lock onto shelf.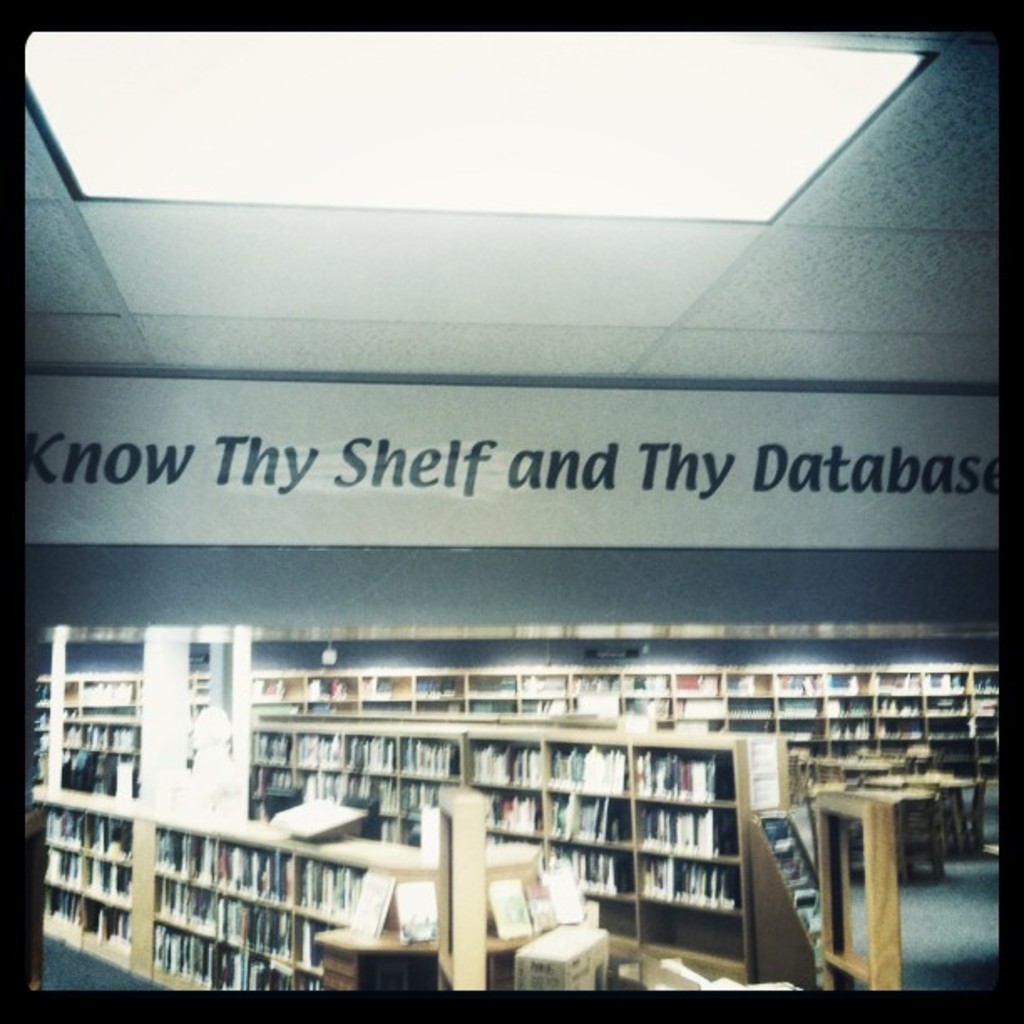
Locked: x1=82 y1=678 x2=142 y2=699.
